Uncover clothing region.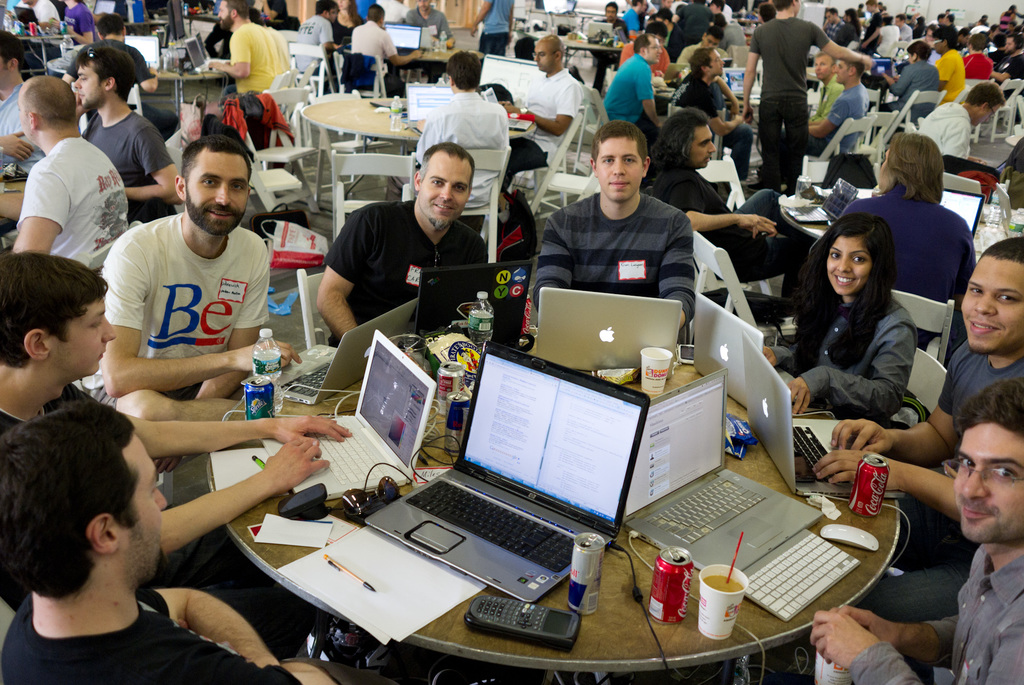
Uncovered: crop(621, 0, 647, 35).
